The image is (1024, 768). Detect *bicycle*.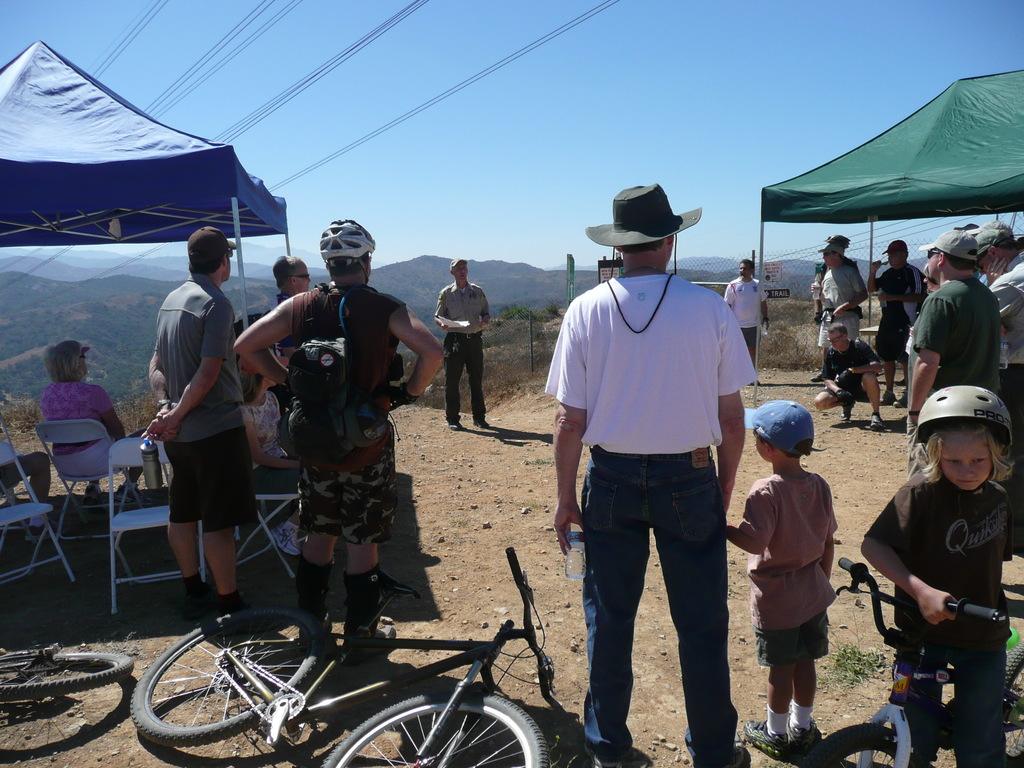
Detection: x1=147 y1=541 x2=559 y2=763.
